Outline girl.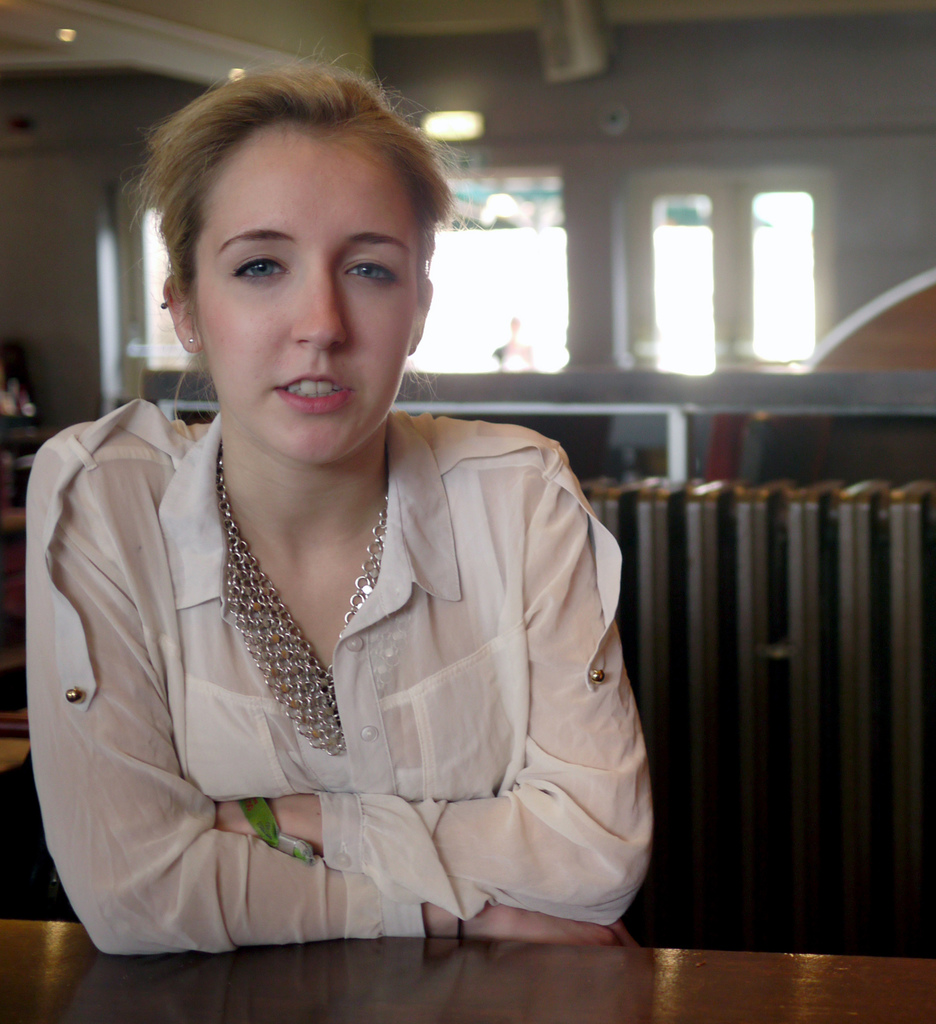
Outline: [24, 57, 656, 956].
